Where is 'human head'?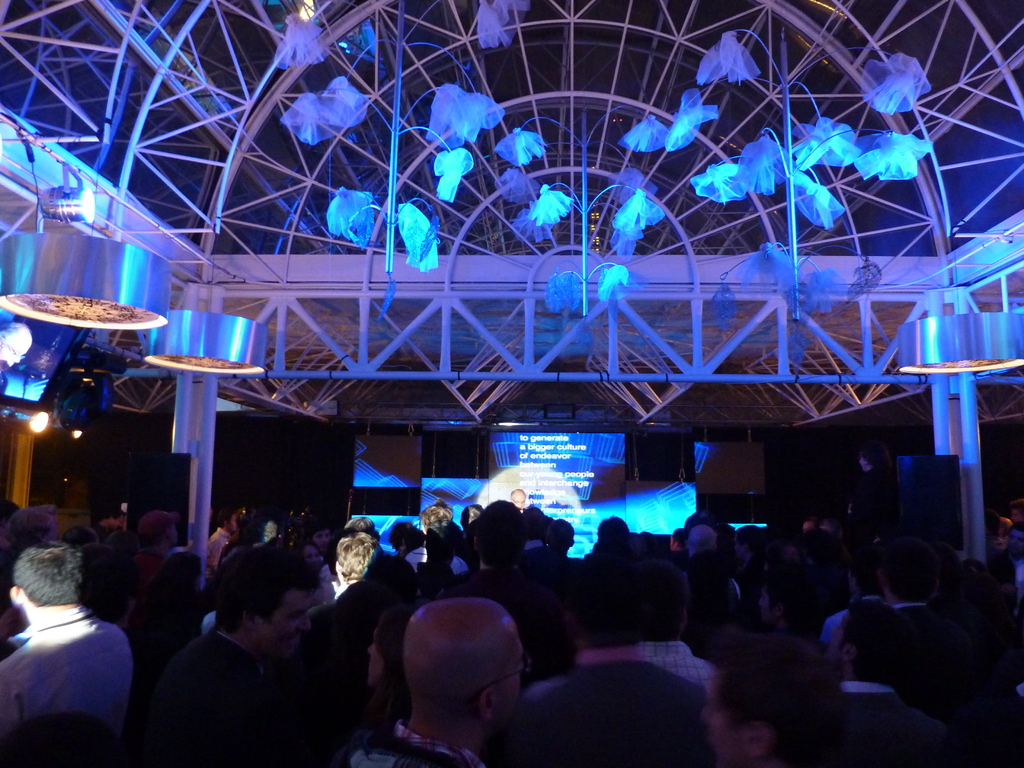
Rect(381, 602, 530, 752).
